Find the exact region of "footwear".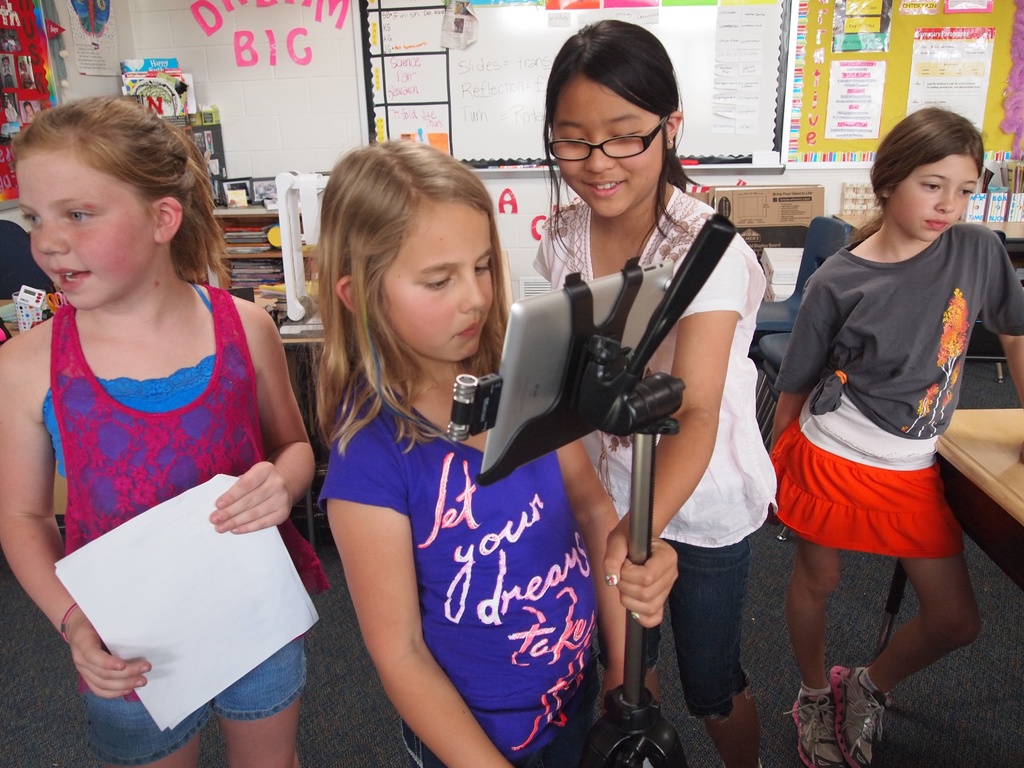
Exact region: (602, 666, 673, 734).
